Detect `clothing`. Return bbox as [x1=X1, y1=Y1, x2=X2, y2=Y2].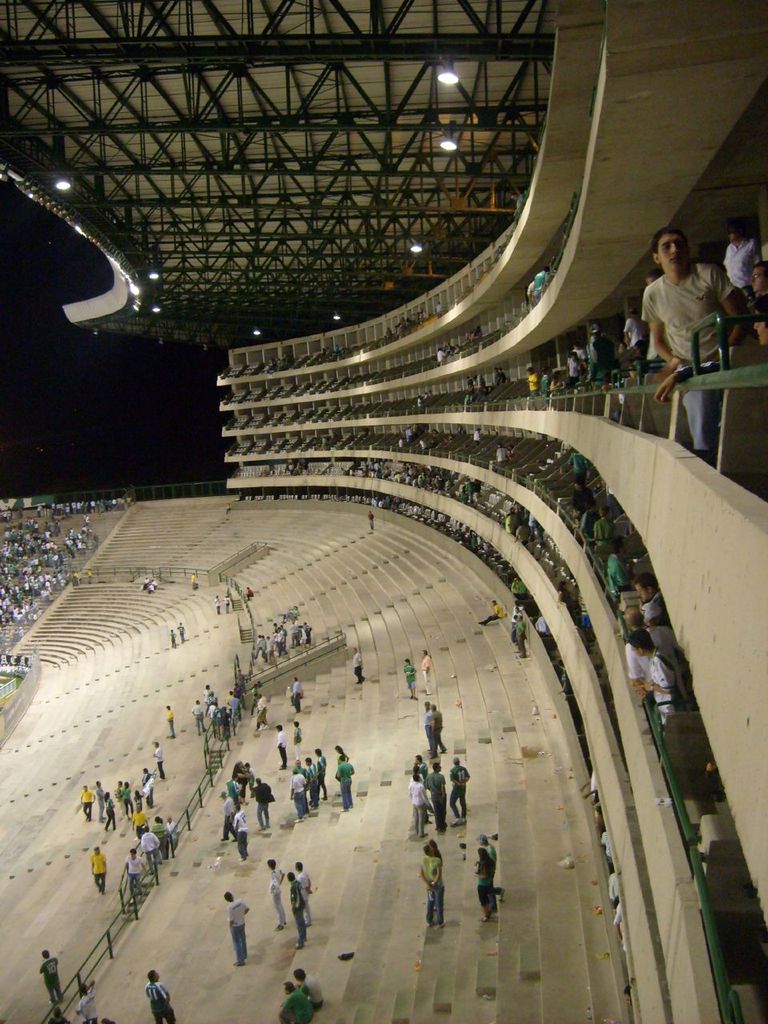
[x1=144, y1=986, x2=179, y2=1019].
